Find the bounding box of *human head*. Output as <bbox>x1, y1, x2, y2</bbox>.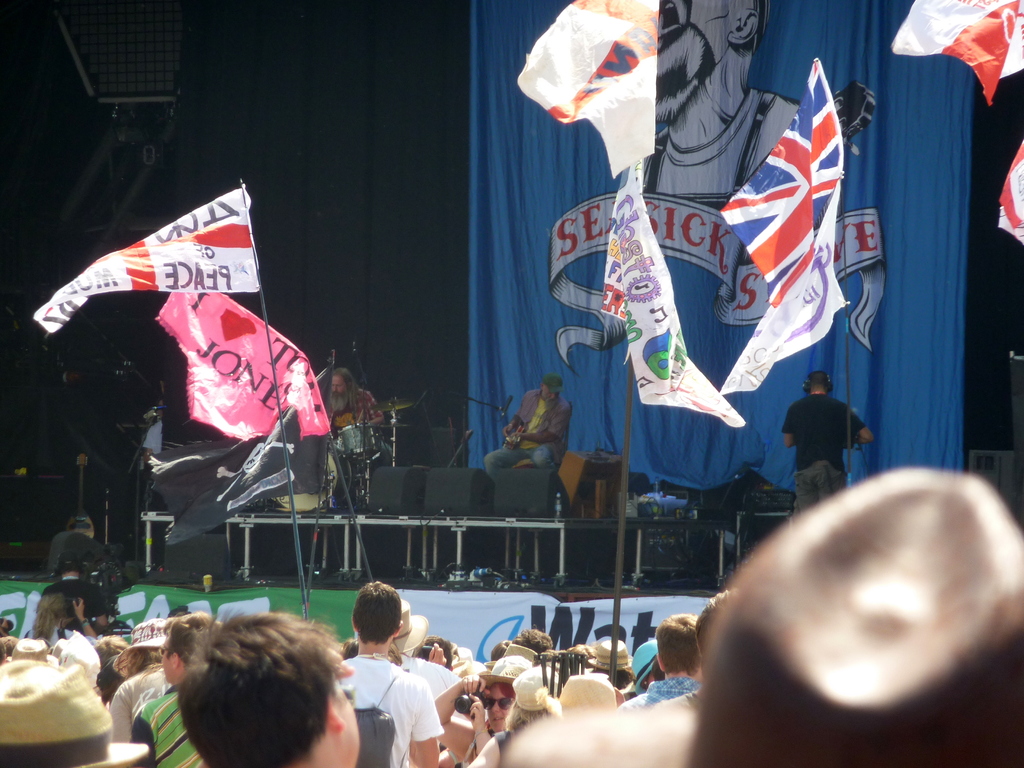
<bbox>504, 664, 557, 728</bbox>.
